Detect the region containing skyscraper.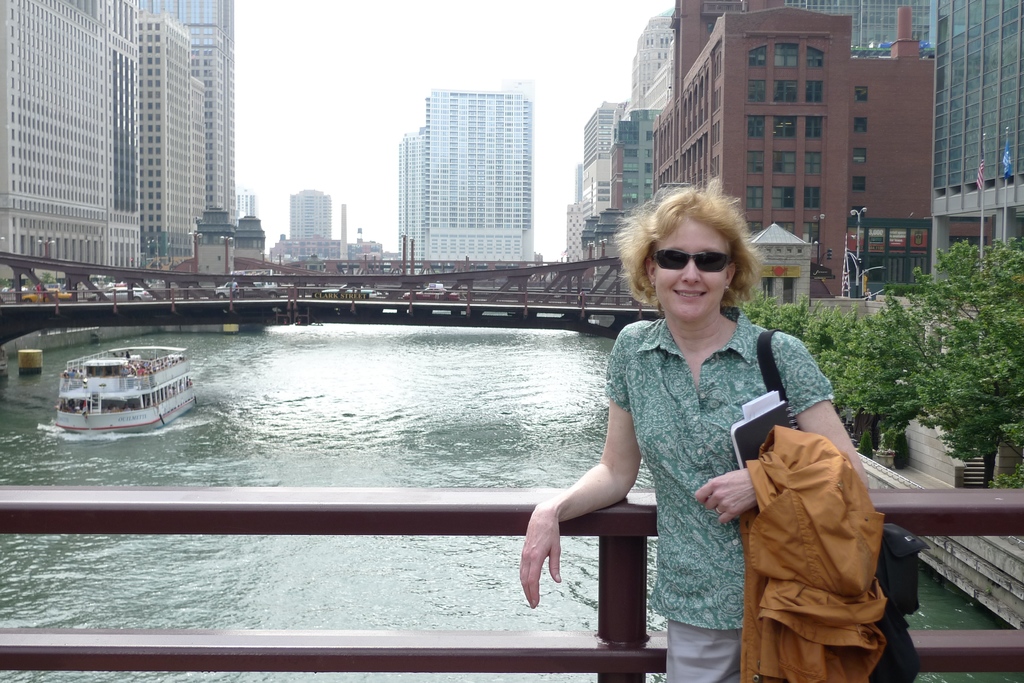
<box>651,0,936,297</box>.
